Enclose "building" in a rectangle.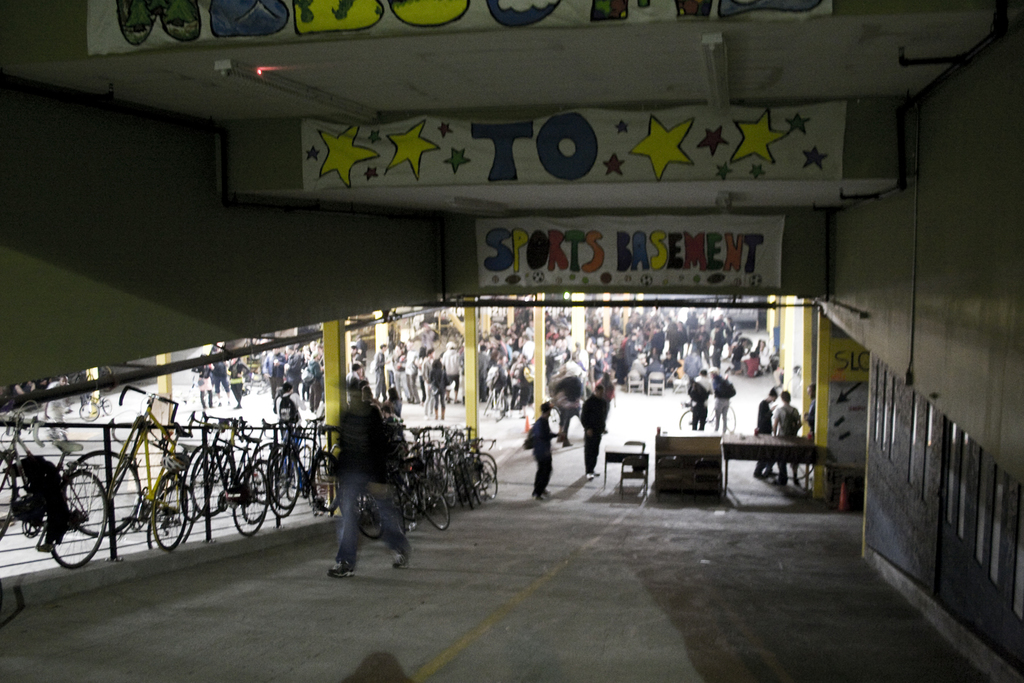
0:0:1023:682.
